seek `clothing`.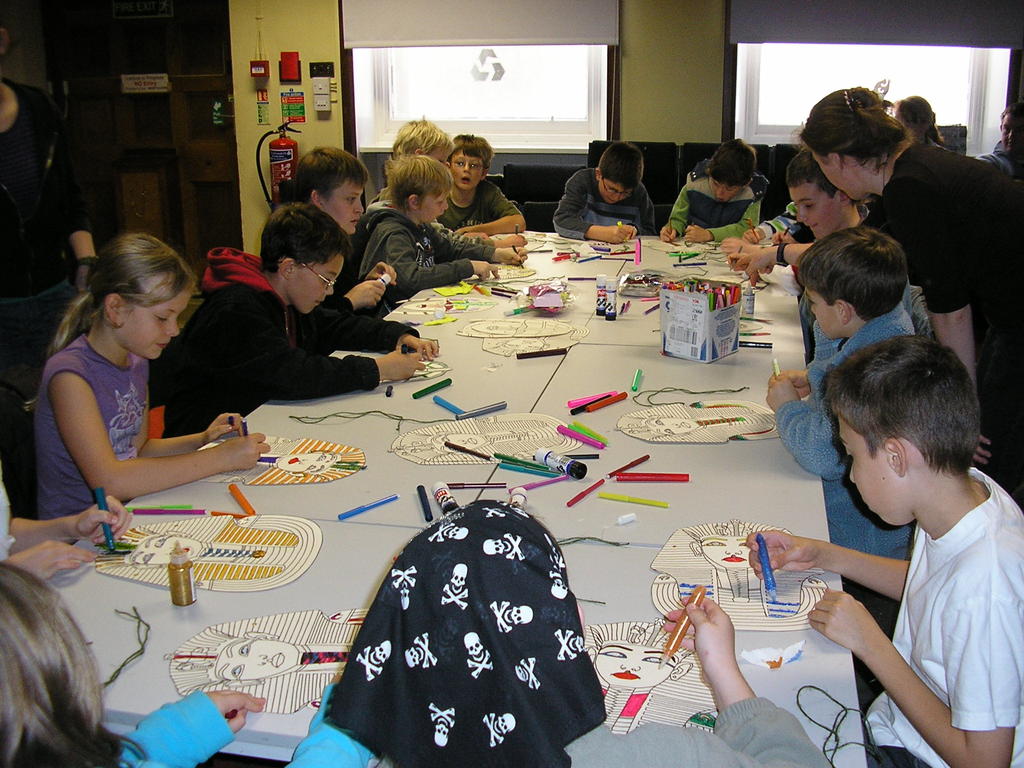
Rect(326, 491, 840, 767).
